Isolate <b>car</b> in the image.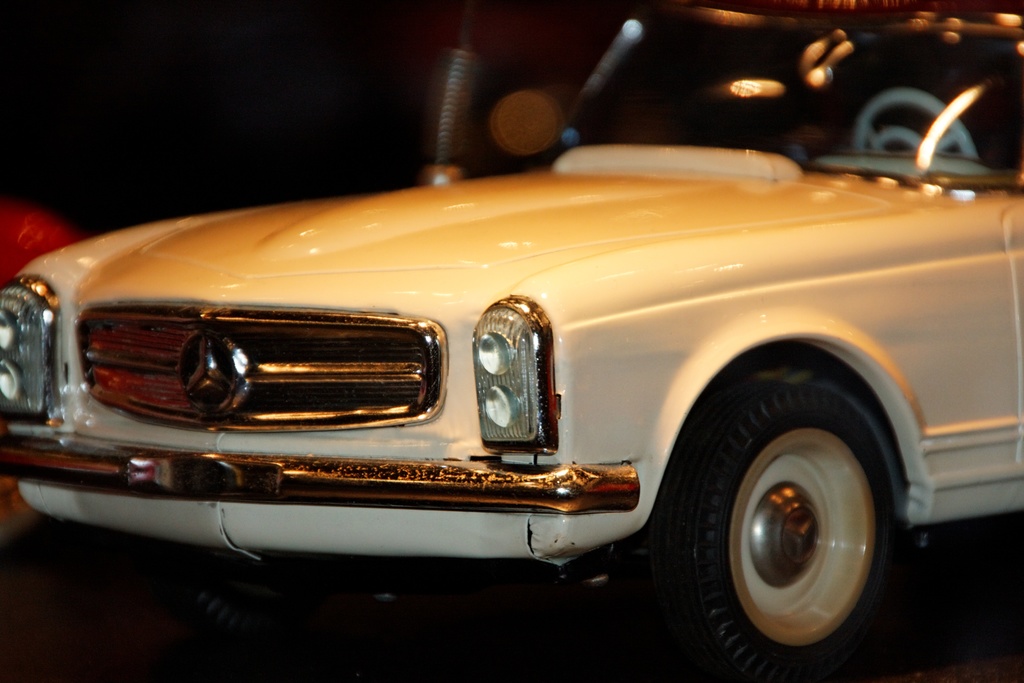
Isolated region: (x1=0, y1=10, x2=1023, y2=682).
